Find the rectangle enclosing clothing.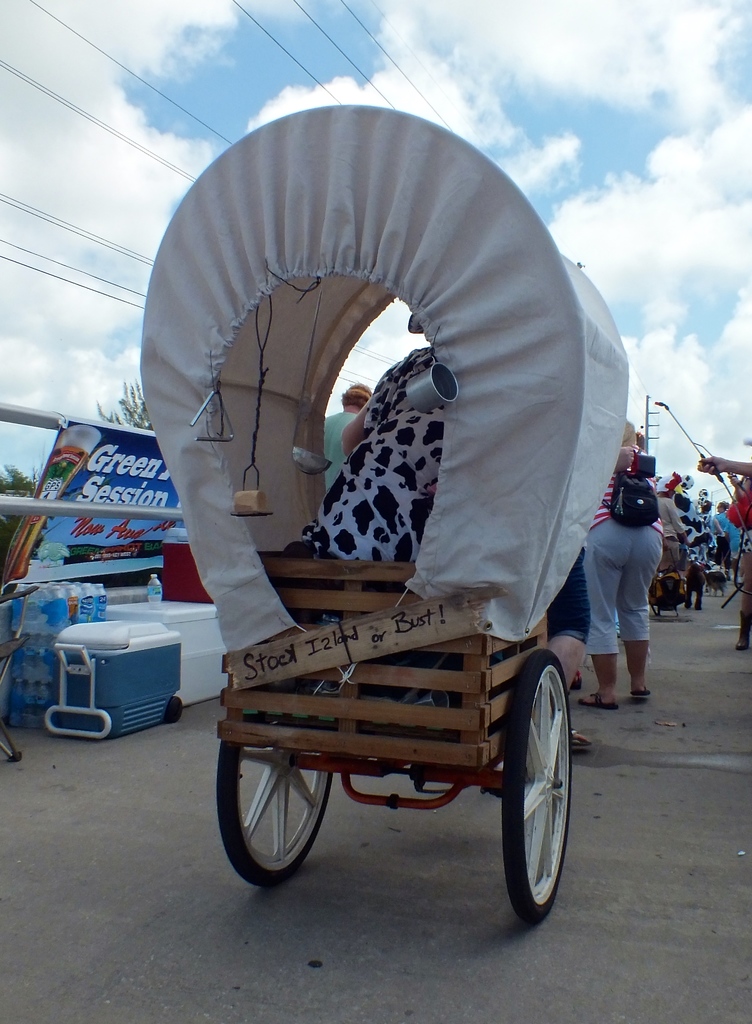
region(584, 436, 666, 660).
